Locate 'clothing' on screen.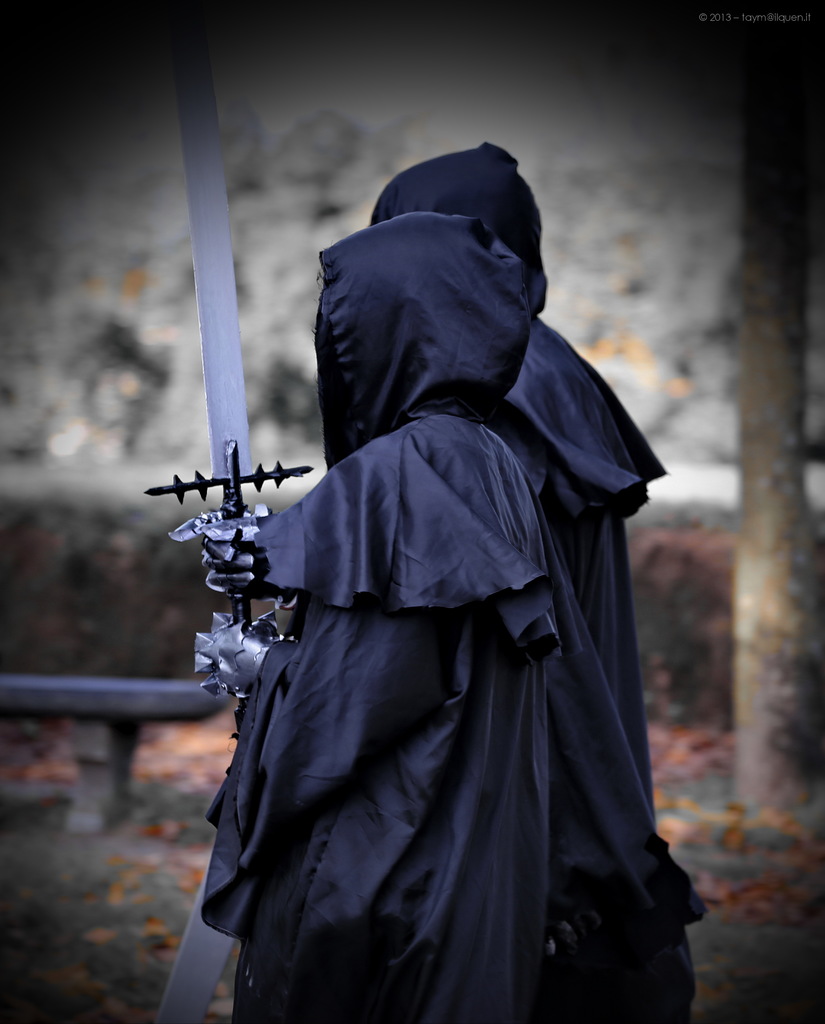
On screen at [x1=367, y1=146, x2=671, y2=816].
